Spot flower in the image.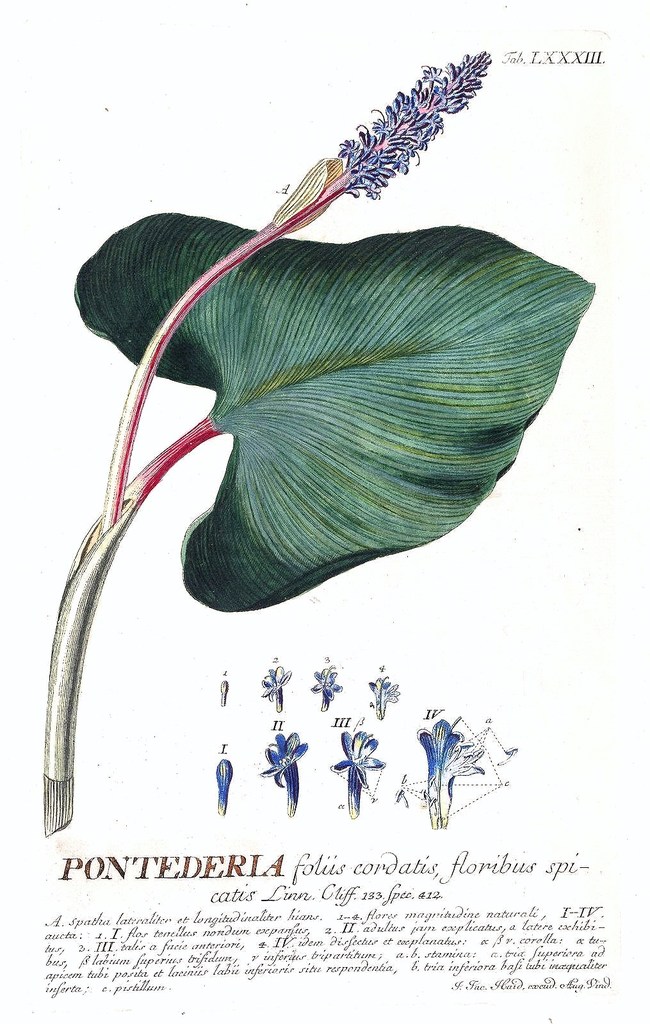
flower found at rect(304, 672, 346, 714).
